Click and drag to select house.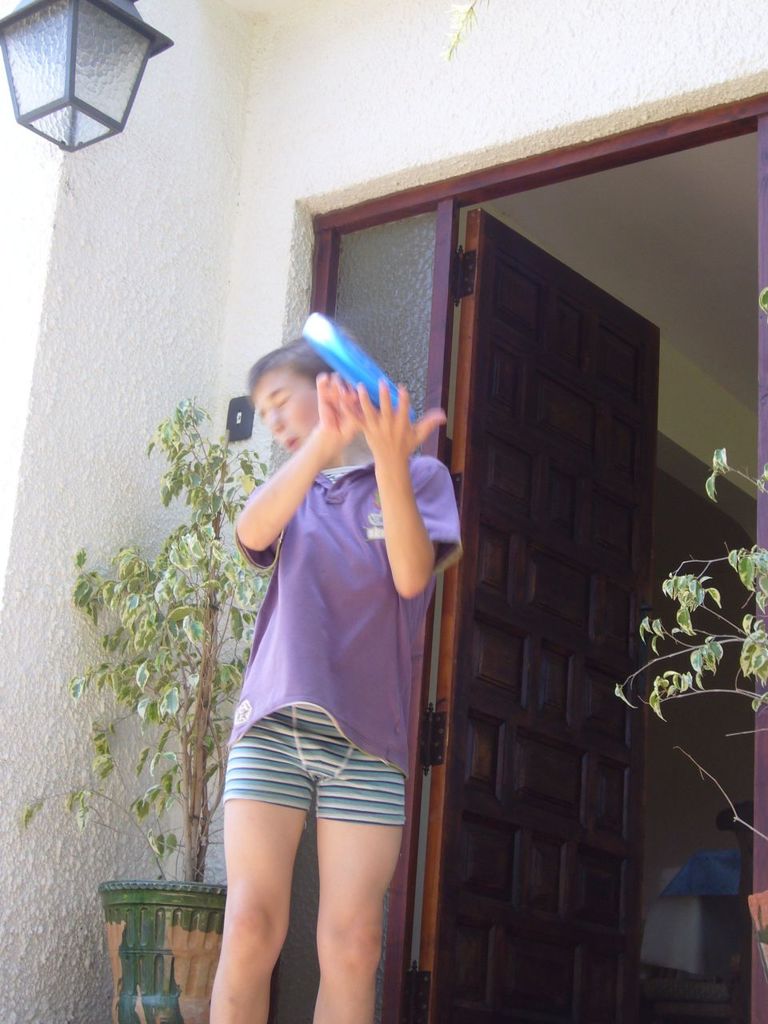
Selection: <region>0, 0, 767, 1022</region>.
